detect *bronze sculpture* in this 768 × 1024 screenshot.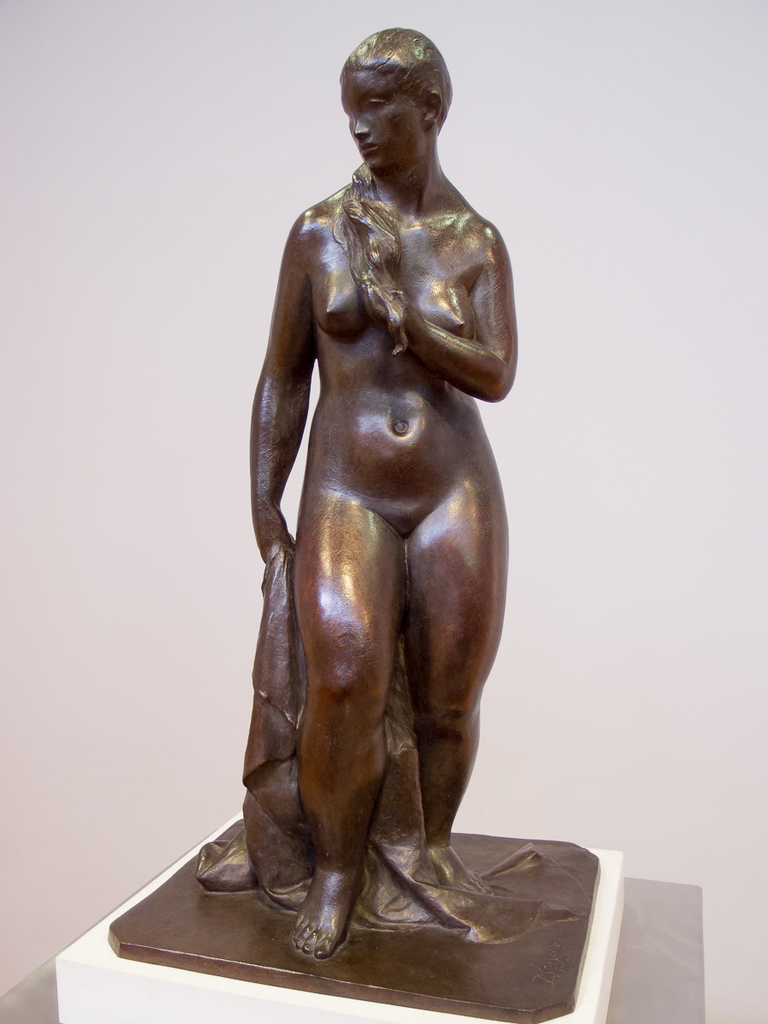
Detection: locate(250, 32, 503, 961).
